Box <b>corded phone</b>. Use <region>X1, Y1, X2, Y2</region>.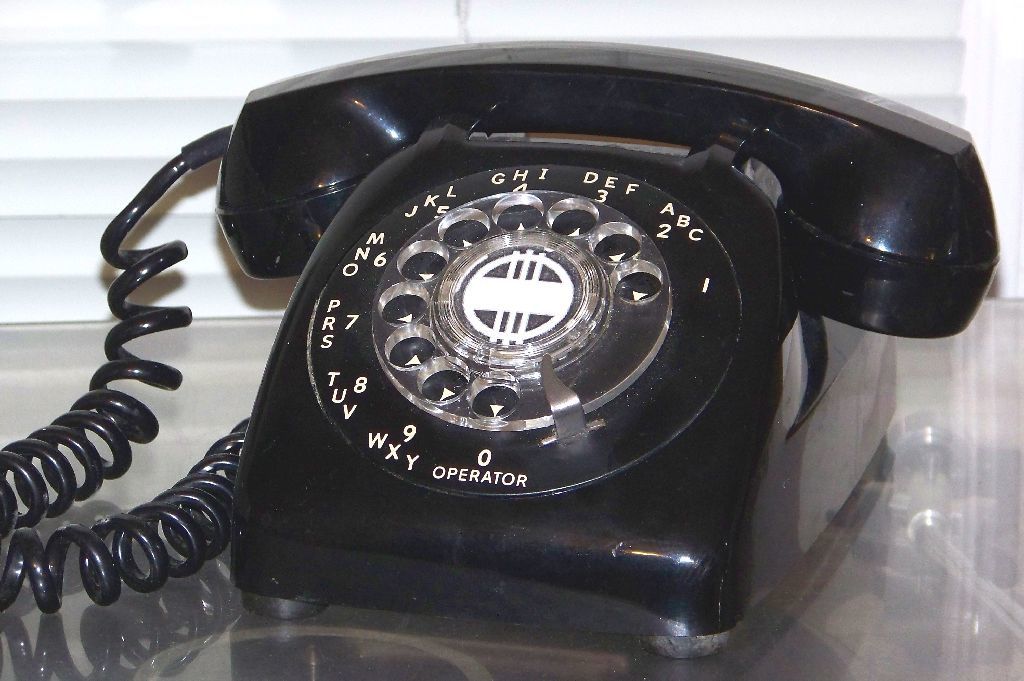
<region>0, 37, 986, 647</region>.
